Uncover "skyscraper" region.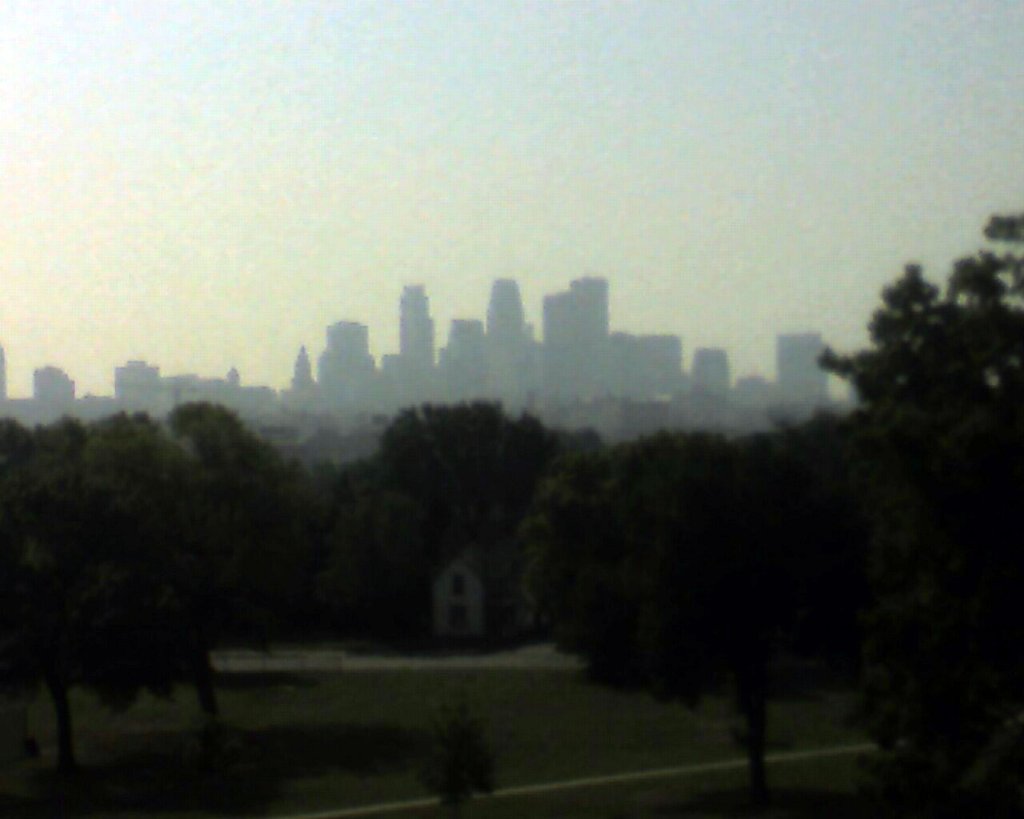
Uncovered: detection(398, 276, 437, 388).
